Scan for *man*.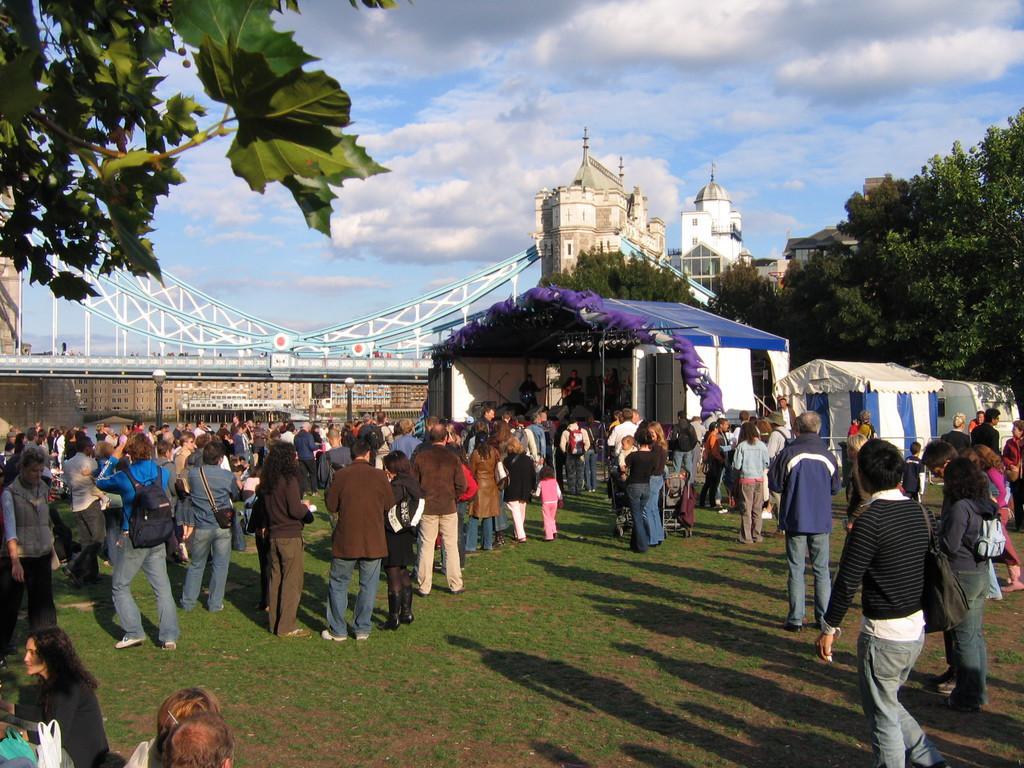
Scan result: 633, 407, 646, 424.
